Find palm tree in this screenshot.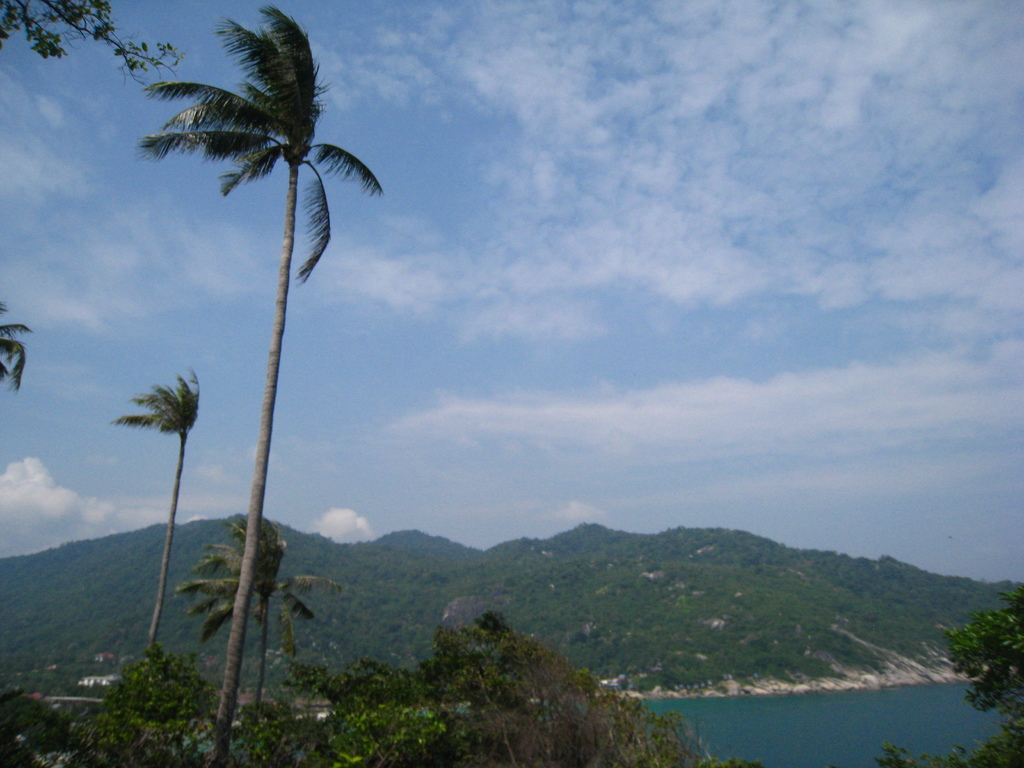
The bounding box for palm tree is region(124, 379, 202, 673).
